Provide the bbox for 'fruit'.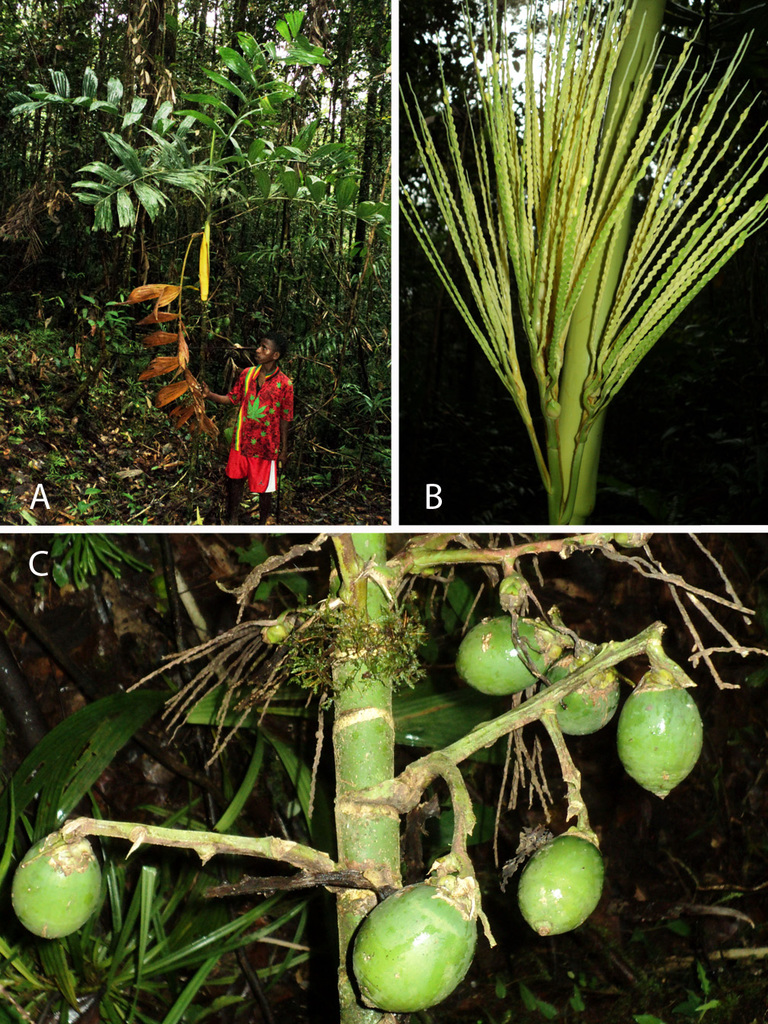
<bbox>7, 824, 101, 954</bbox>.
